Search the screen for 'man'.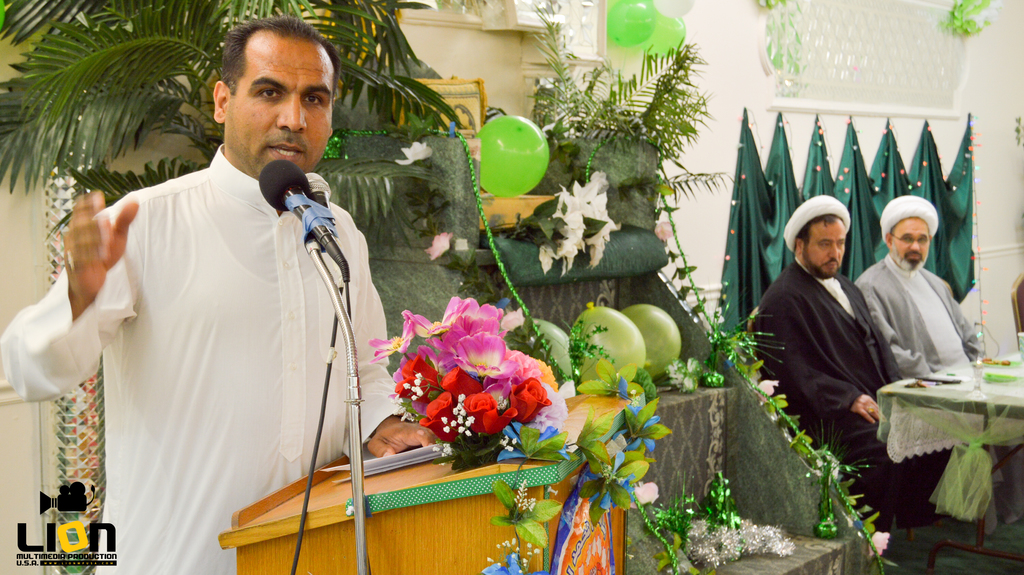
Found at [left=755, top=199, right=929, bottom=541].
